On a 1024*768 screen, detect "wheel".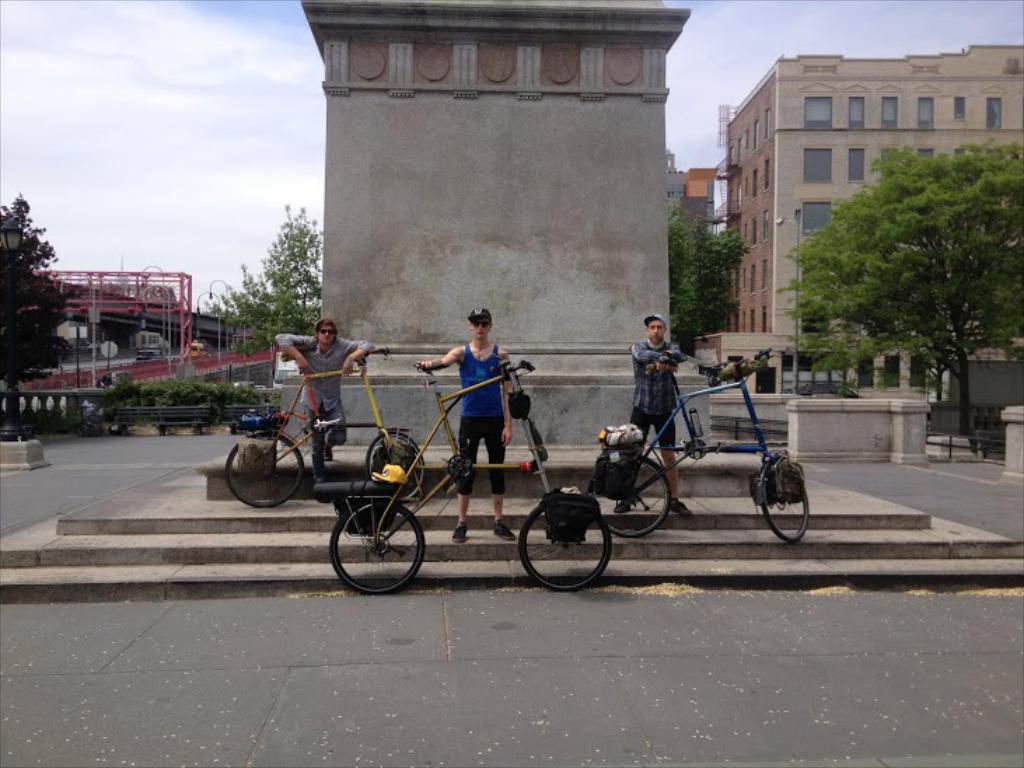
(left=513, top=500, right=608, bottom=597).
